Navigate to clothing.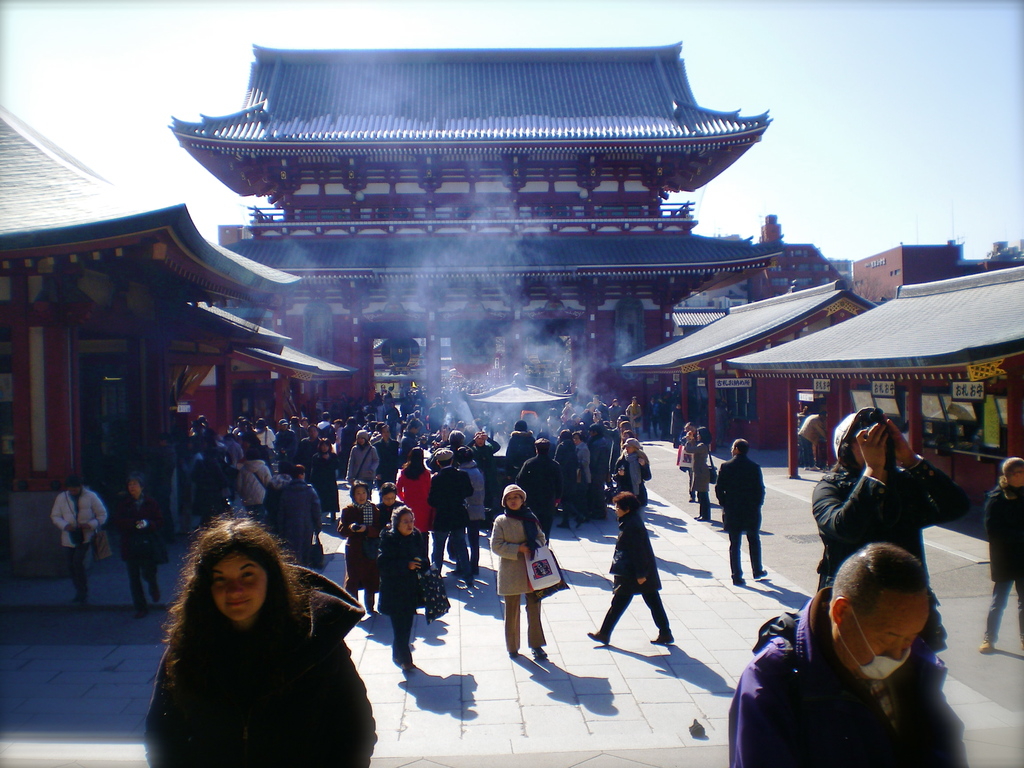
Navigation target: l=577, t=440, r=591, b=501.
